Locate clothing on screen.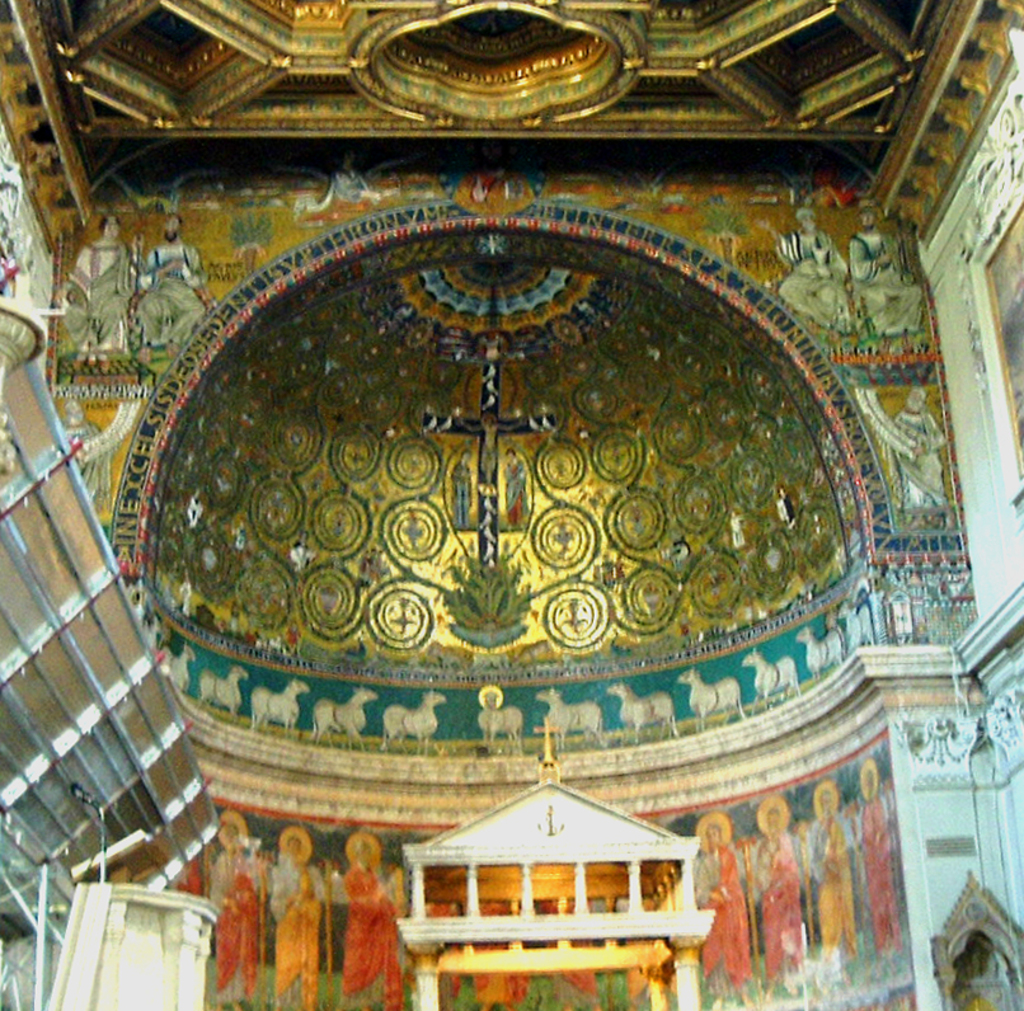
On screen at rect(846, 801, 907, 956).
